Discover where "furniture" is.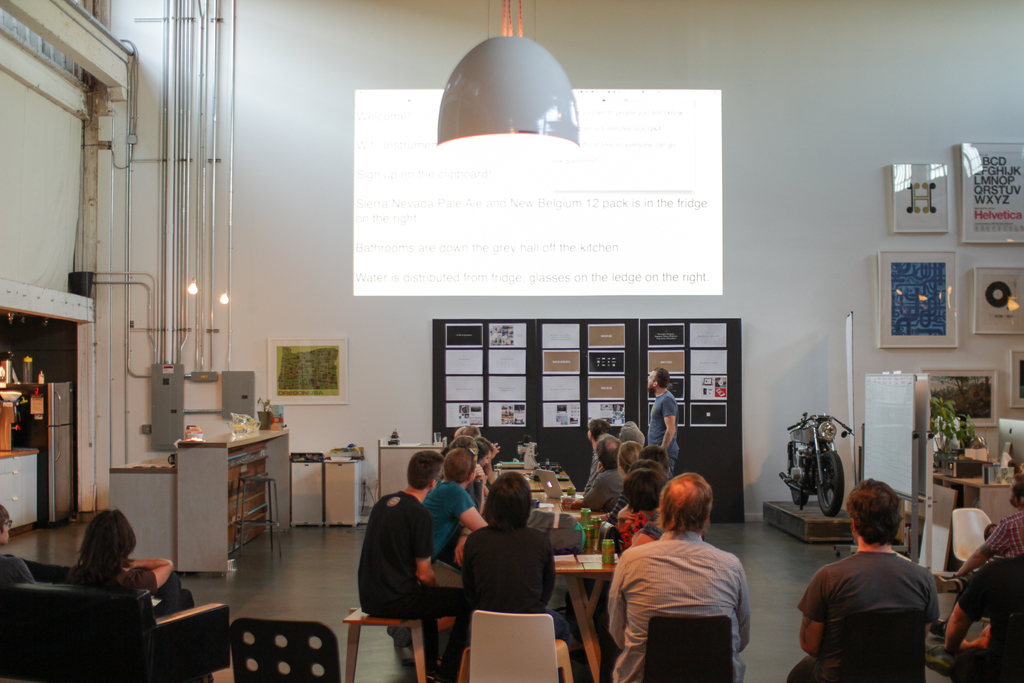
Discovered at detection(454, 608, 581, 682).
